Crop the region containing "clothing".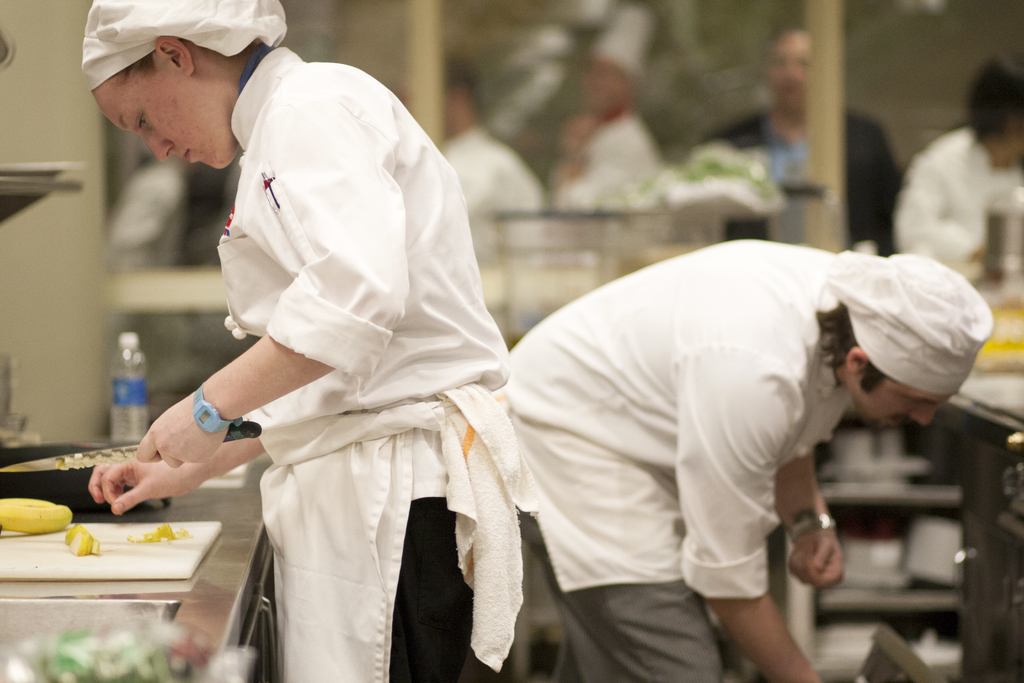
Crop region: (660,101,925,279).
